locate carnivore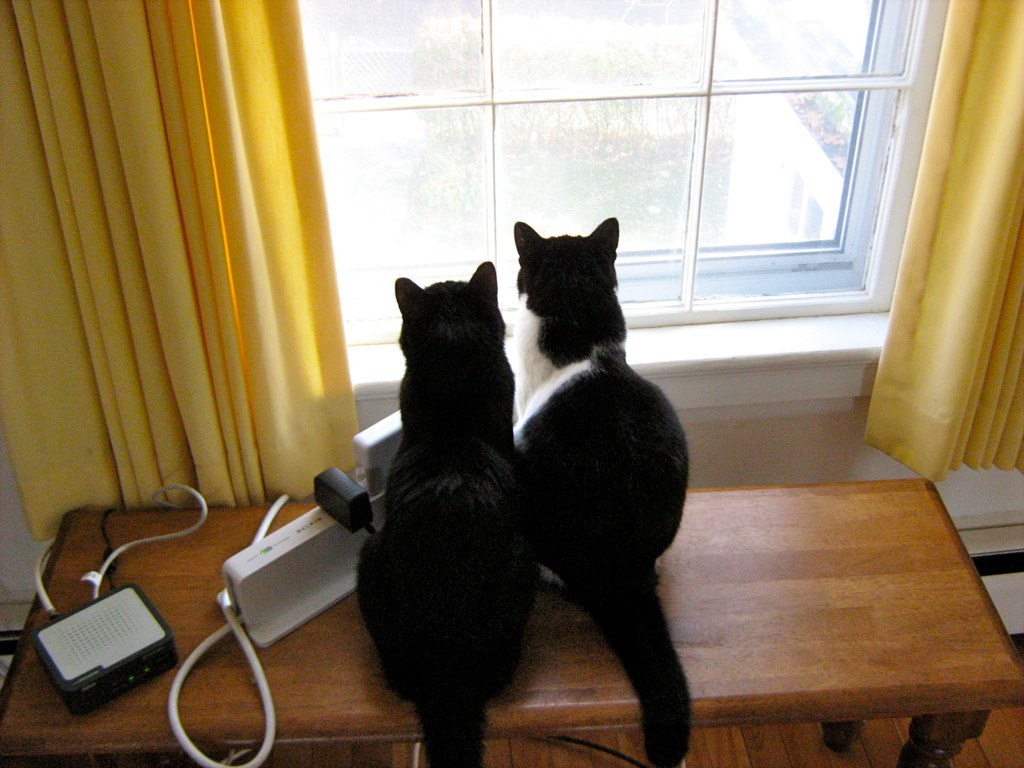
<bbox>472, 192, 709, 756</bbox>
